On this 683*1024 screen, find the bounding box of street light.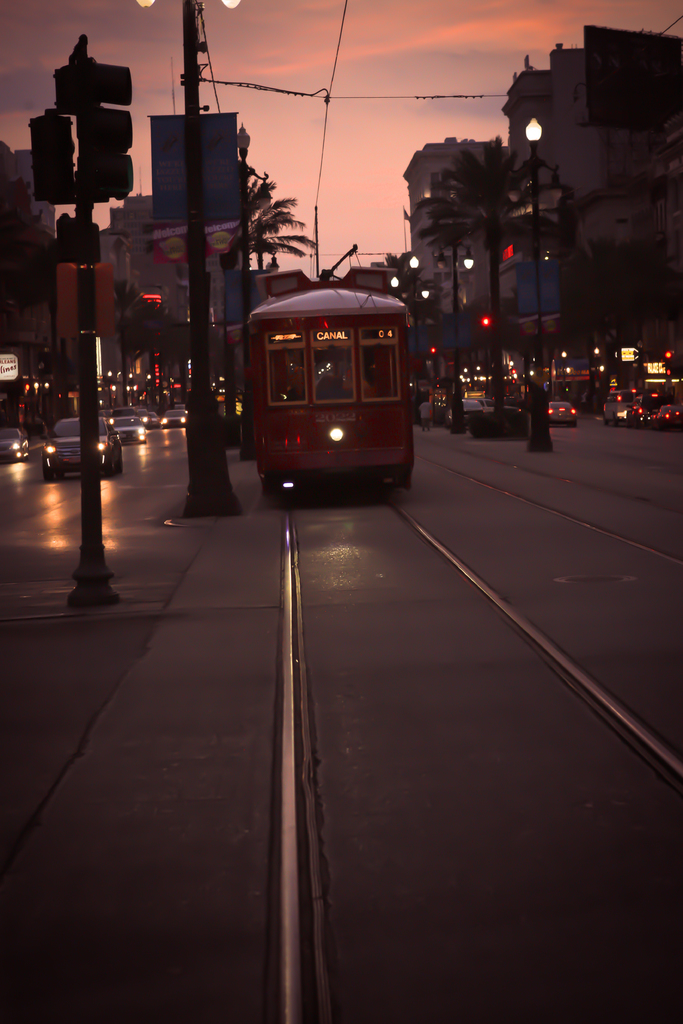
Bounding box: Rect(255, 242, 281, 278).
